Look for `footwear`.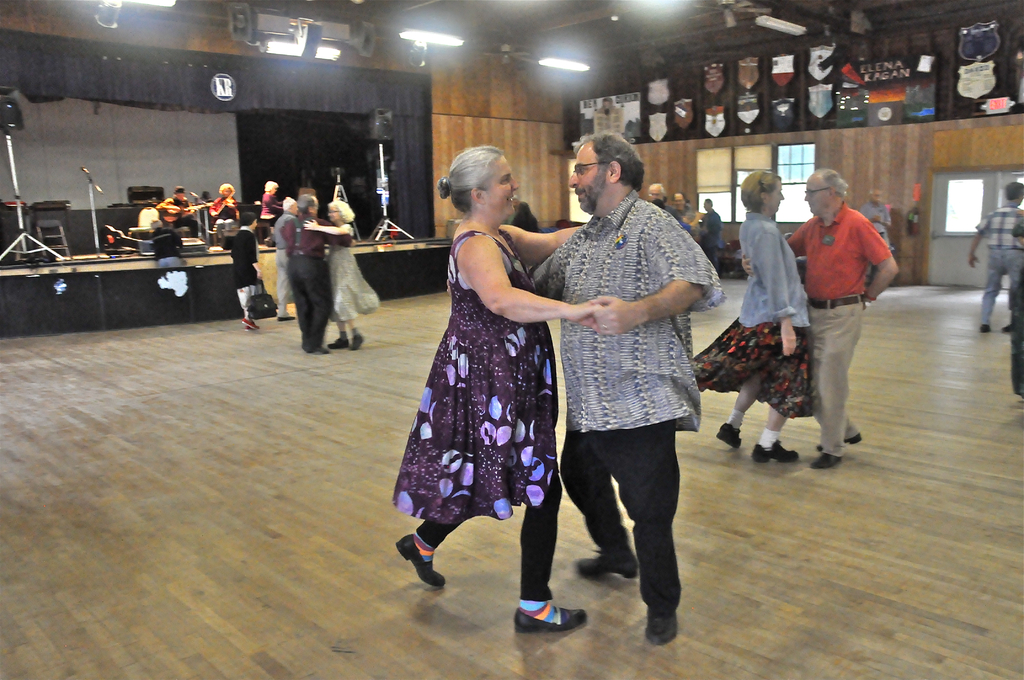
Found: box=[810, 450, 838, 470].
